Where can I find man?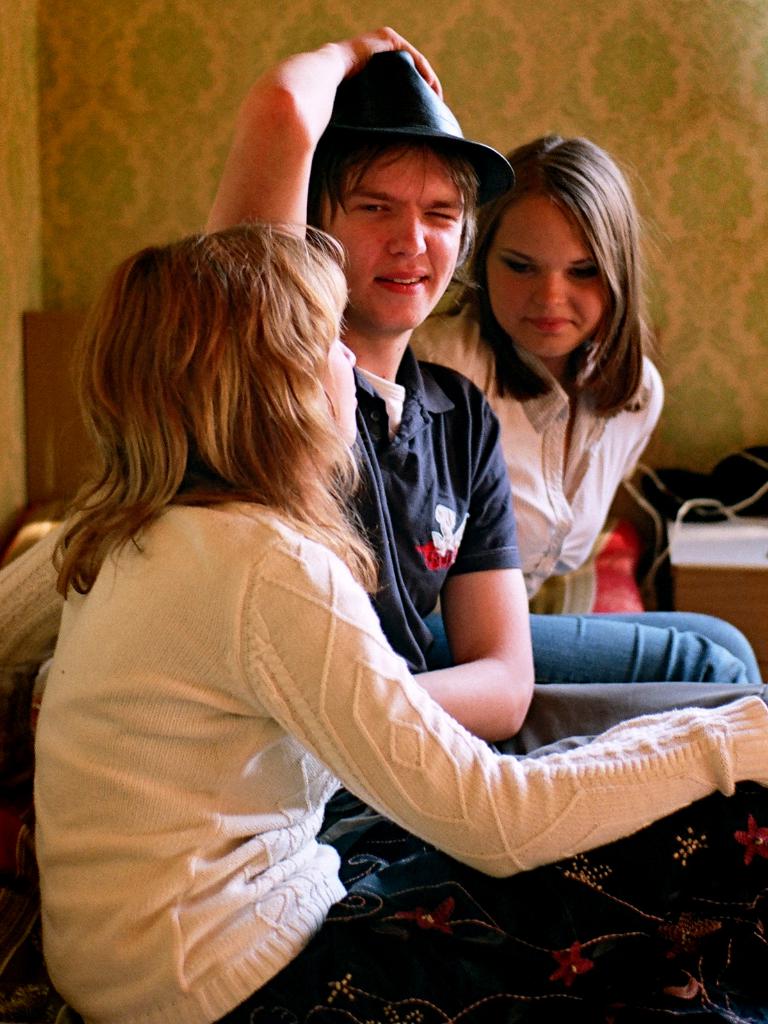
You can find it at bbox(202, 24, 767, 801).
